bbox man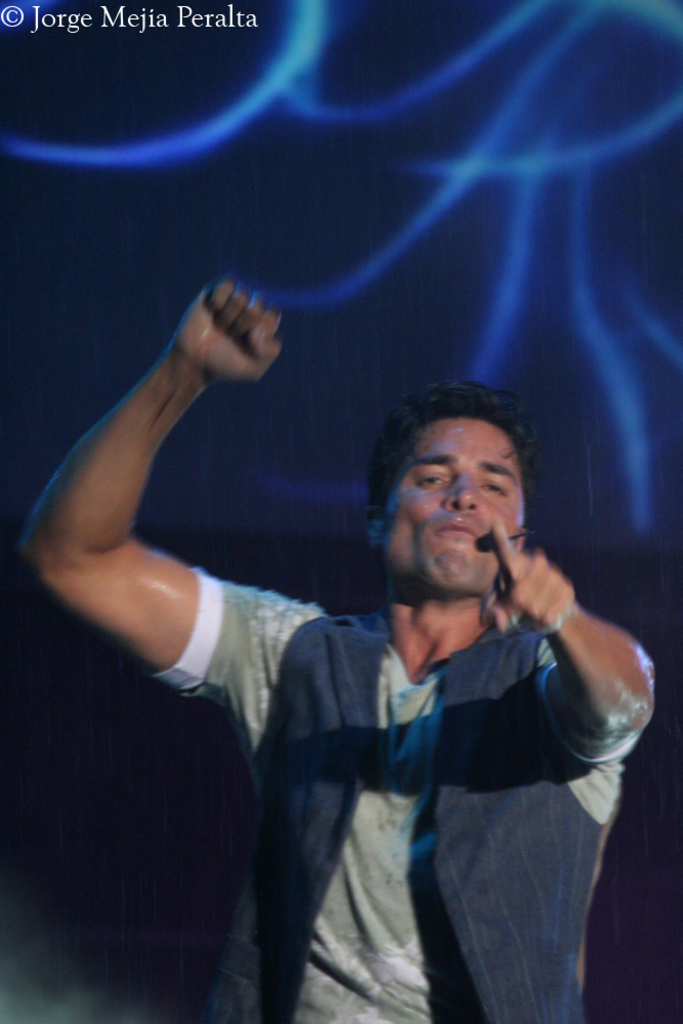
box(98, 345, 651, 1006)
